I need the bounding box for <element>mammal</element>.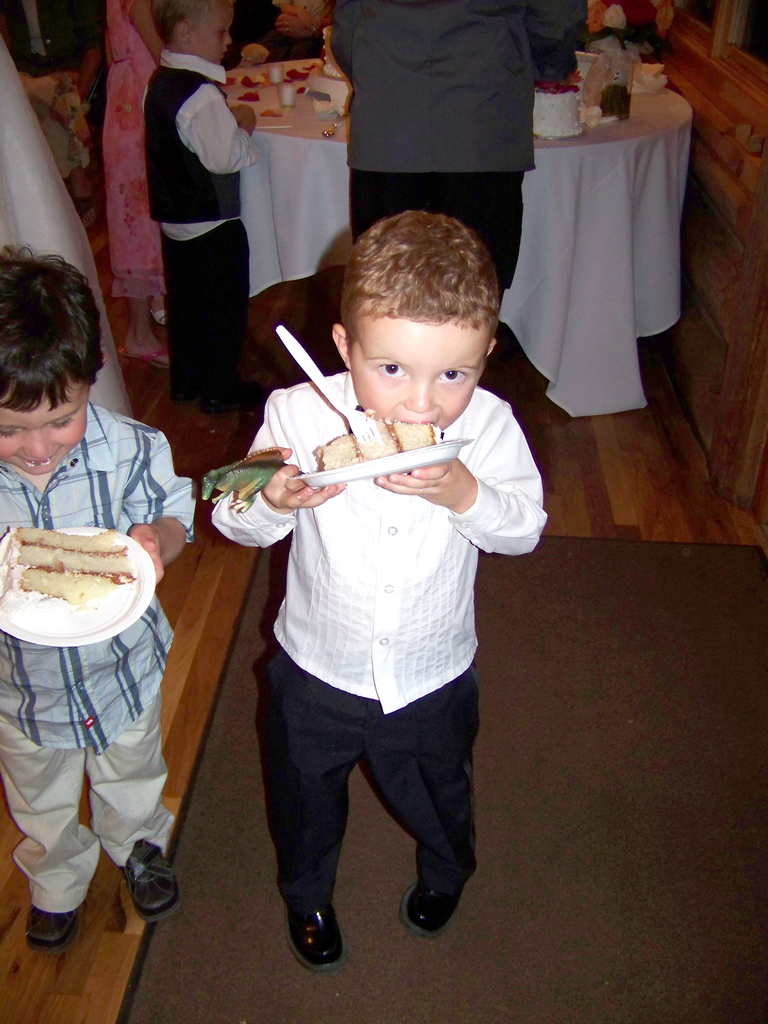
Here it is: rect(0, 0, 100, 230).
